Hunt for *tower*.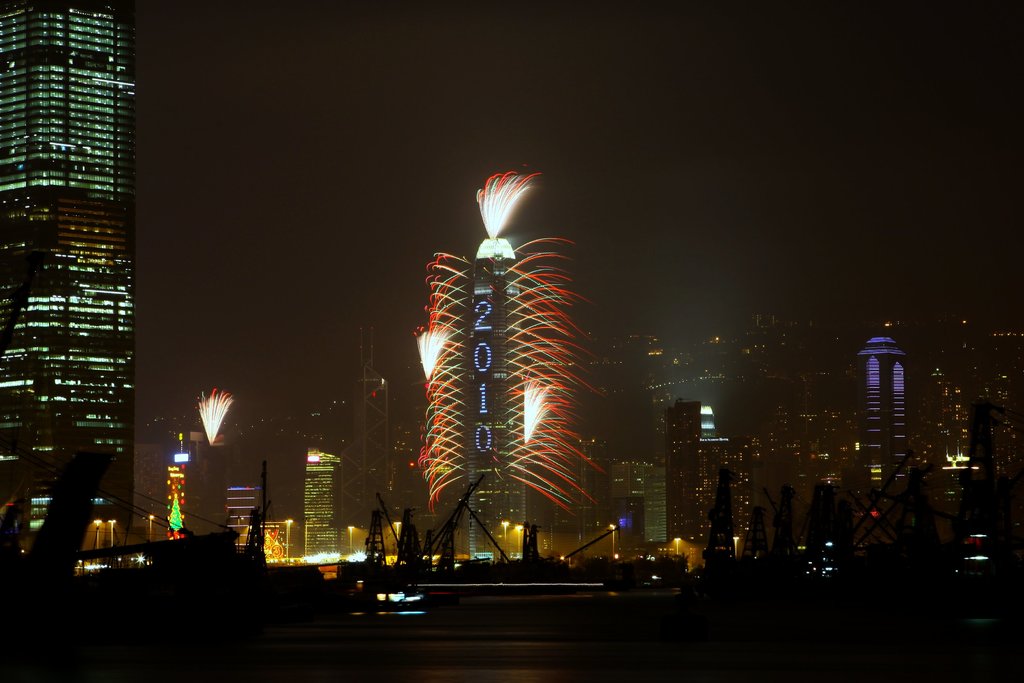
Hunted down at bbox(305, 448, 346, 562).
